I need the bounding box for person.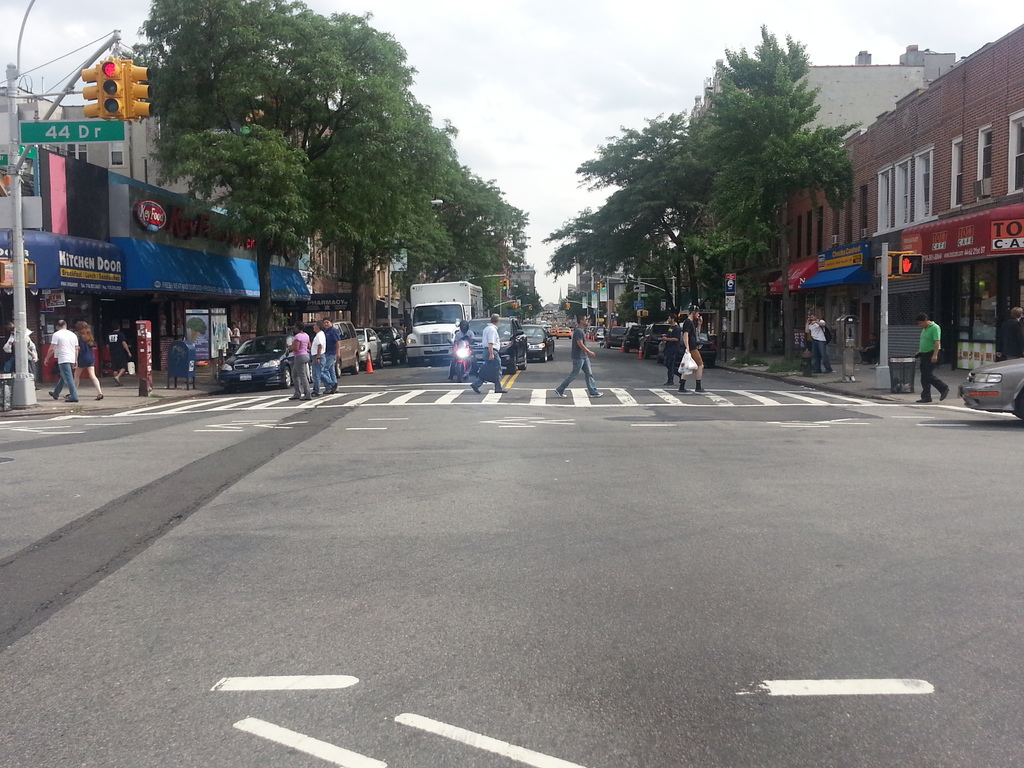
Here it is: box(42, 317, 81, 403).
